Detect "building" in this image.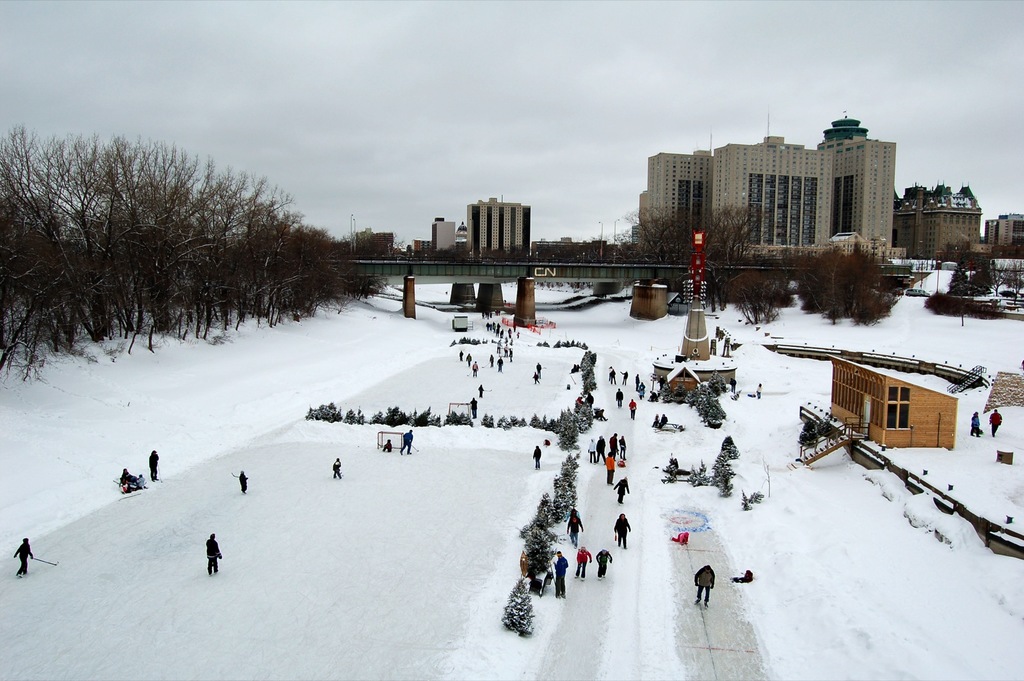
Detection: {"left": 424, "top": 217, "right": 451, "bottom": 255}.
